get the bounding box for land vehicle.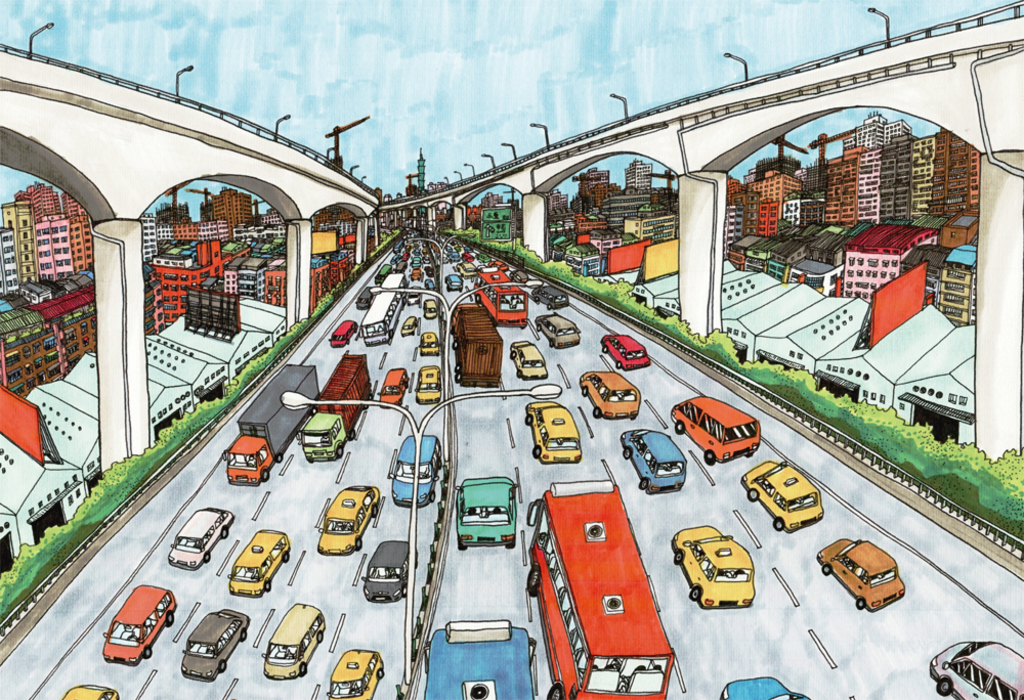
left=471, top=271, right=528, bottom=322.
